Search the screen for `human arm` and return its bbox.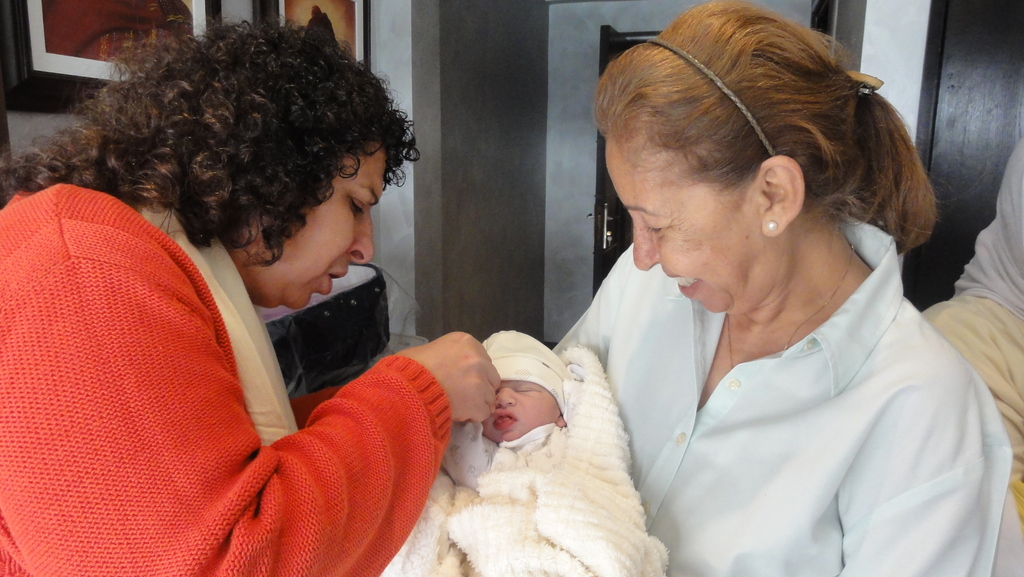
Found: box(57, 264, 429, 560).
